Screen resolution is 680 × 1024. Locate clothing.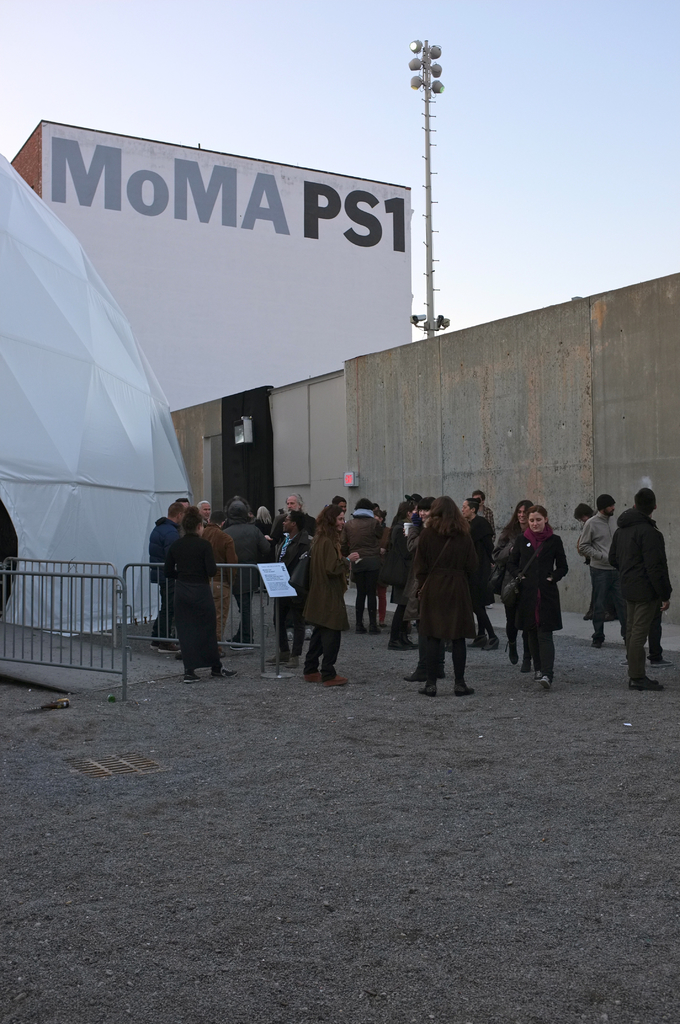
pyautogui.locateOnScreen(581, 513, 628, 643).
